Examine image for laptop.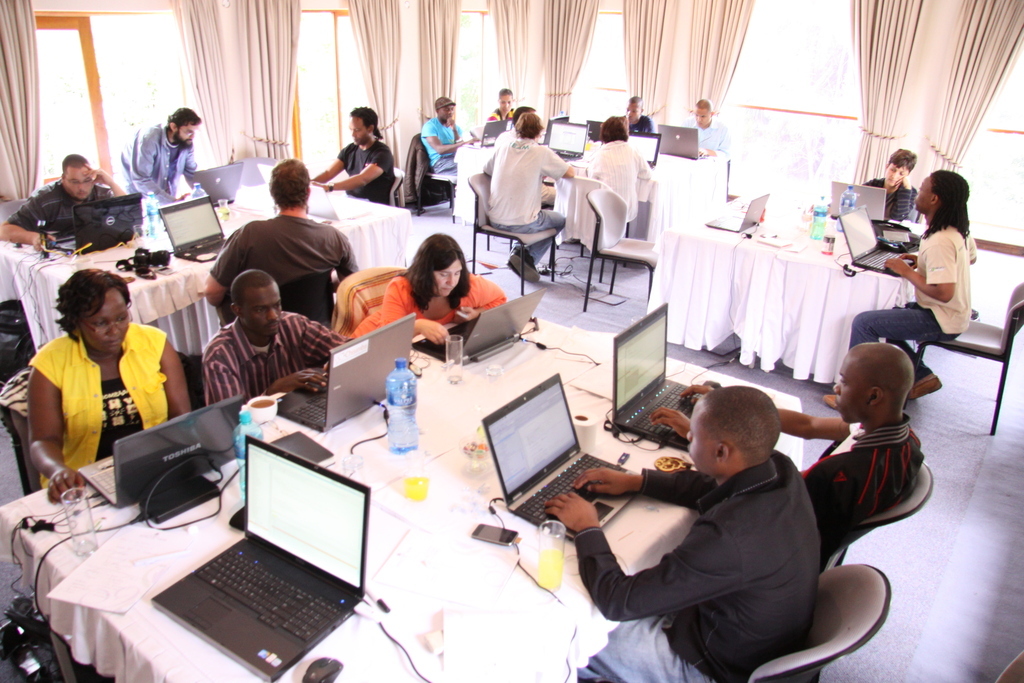
Examination result: 309 186 376 224.
